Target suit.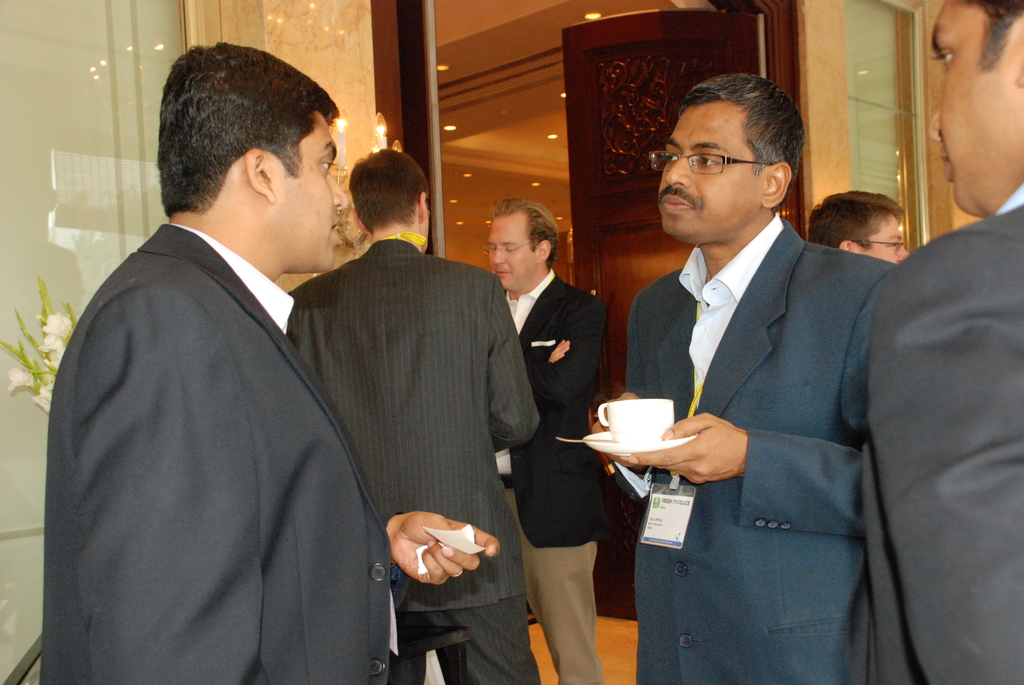
Target region: (x1=492, y1=273, x2=610, y2=684).
